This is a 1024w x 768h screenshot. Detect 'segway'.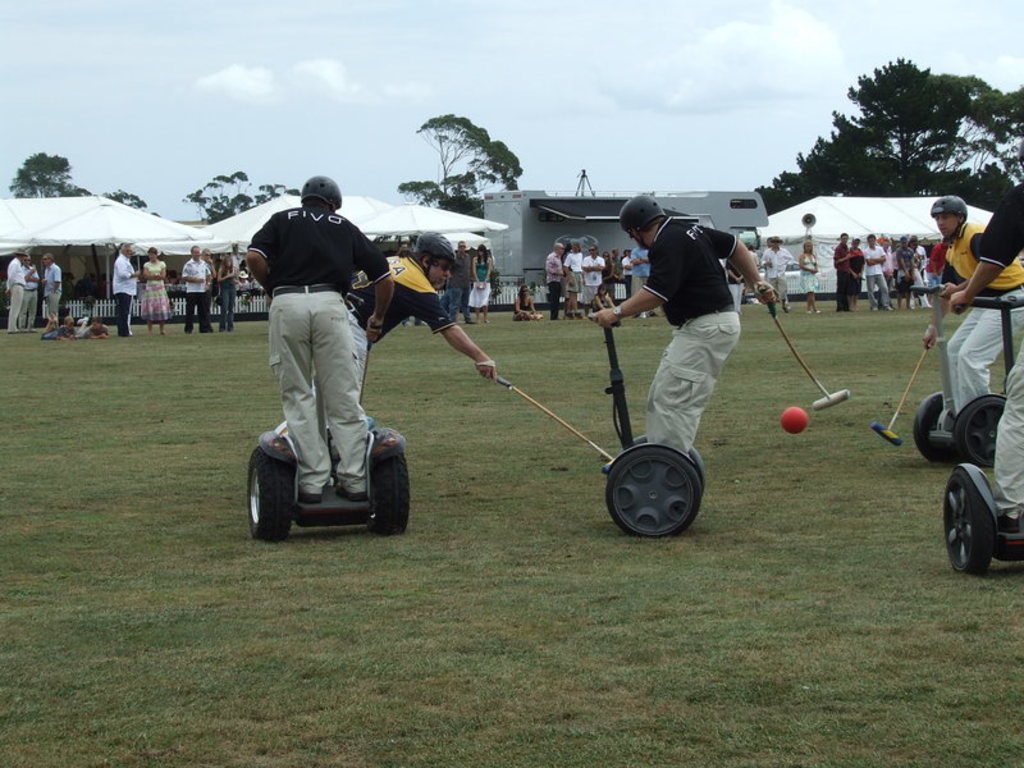
[938, 300, 1023, 573].
